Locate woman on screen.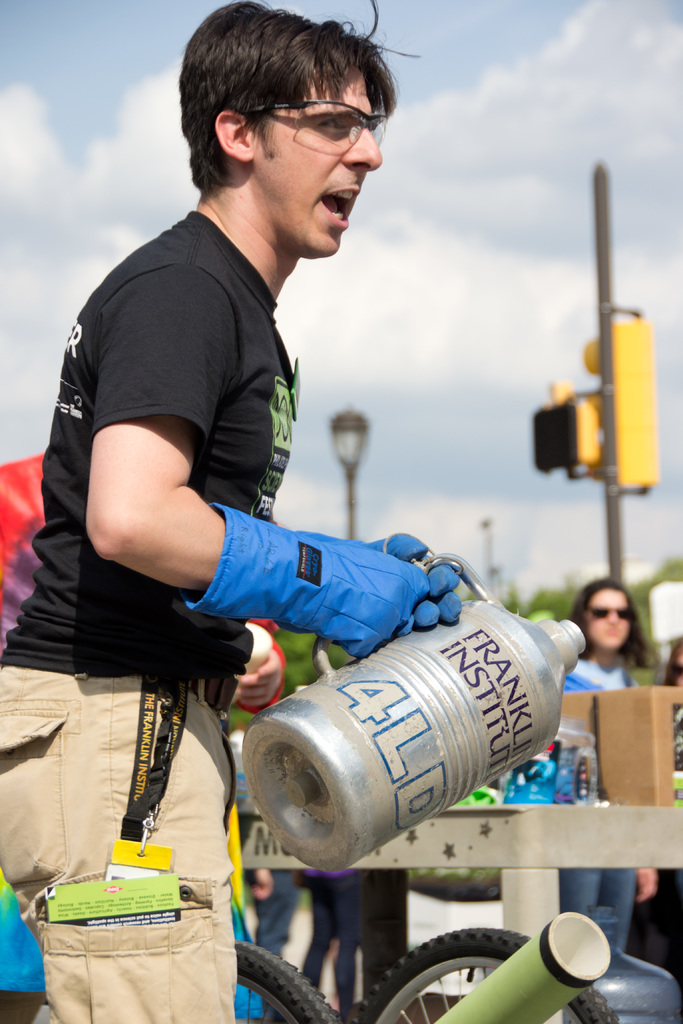
On screen at 567,582,678,710.
